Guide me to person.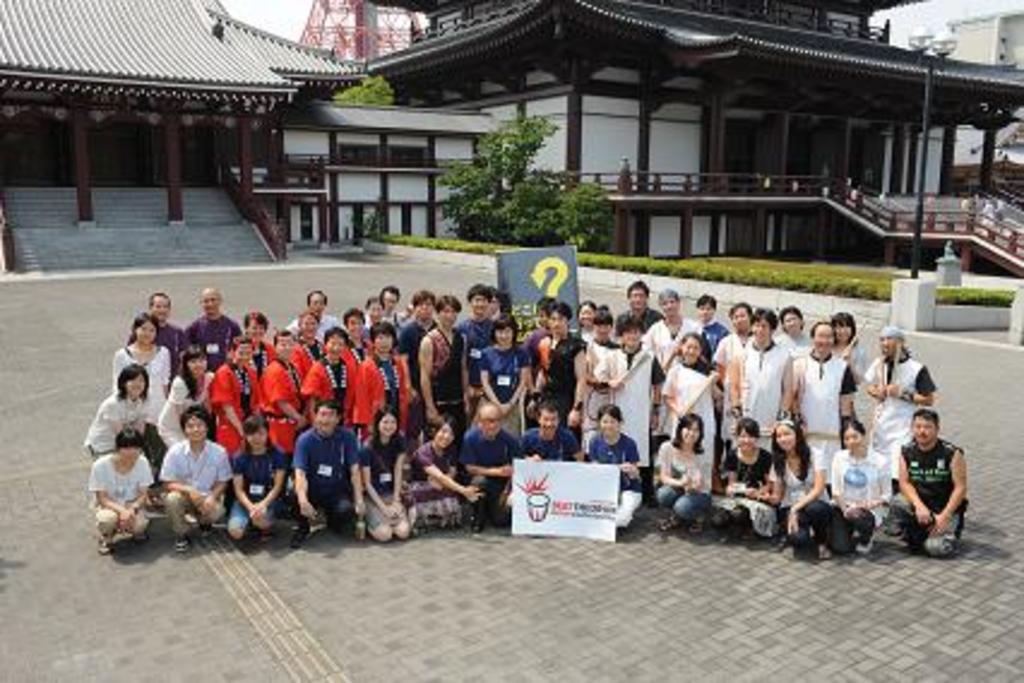
Guidance: <bbox>637, 286, 707, 363</bbox>.
